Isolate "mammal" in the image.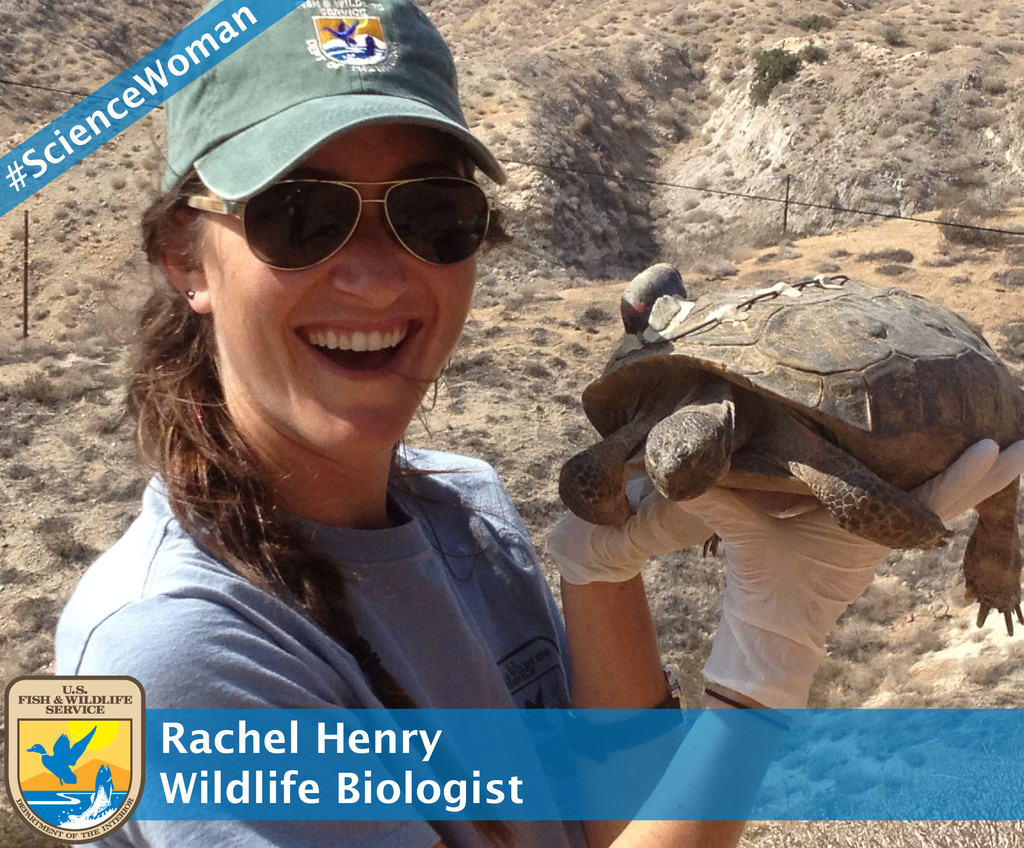
Isolated region: 47:0:1023:847.
